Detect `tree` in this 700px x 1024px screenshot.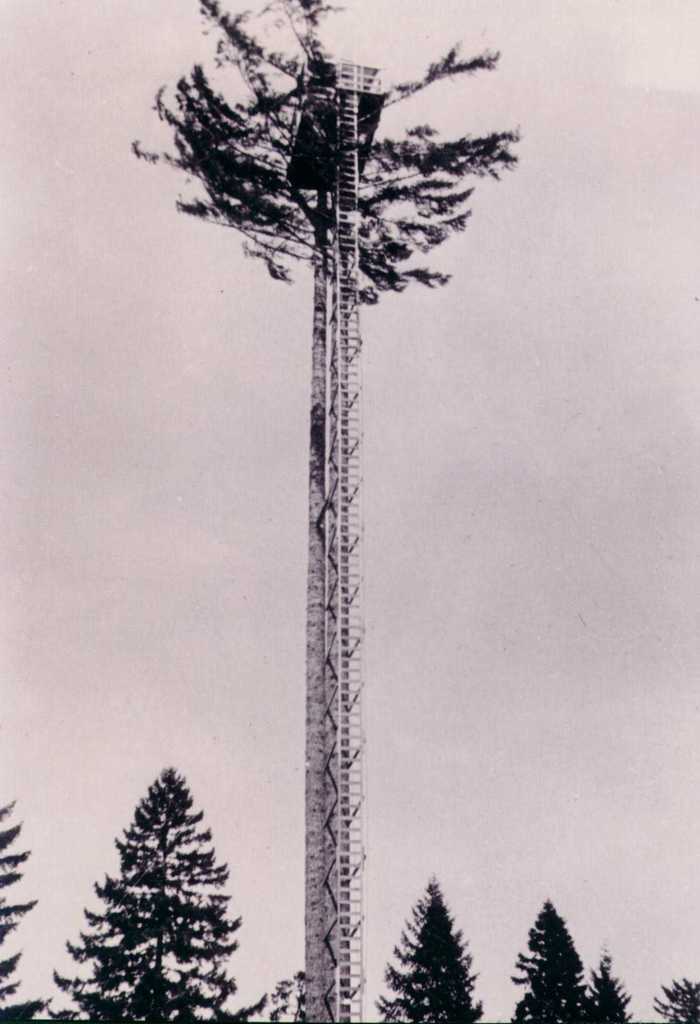
Detection: bbox=[129, 0, 531, 1023].
